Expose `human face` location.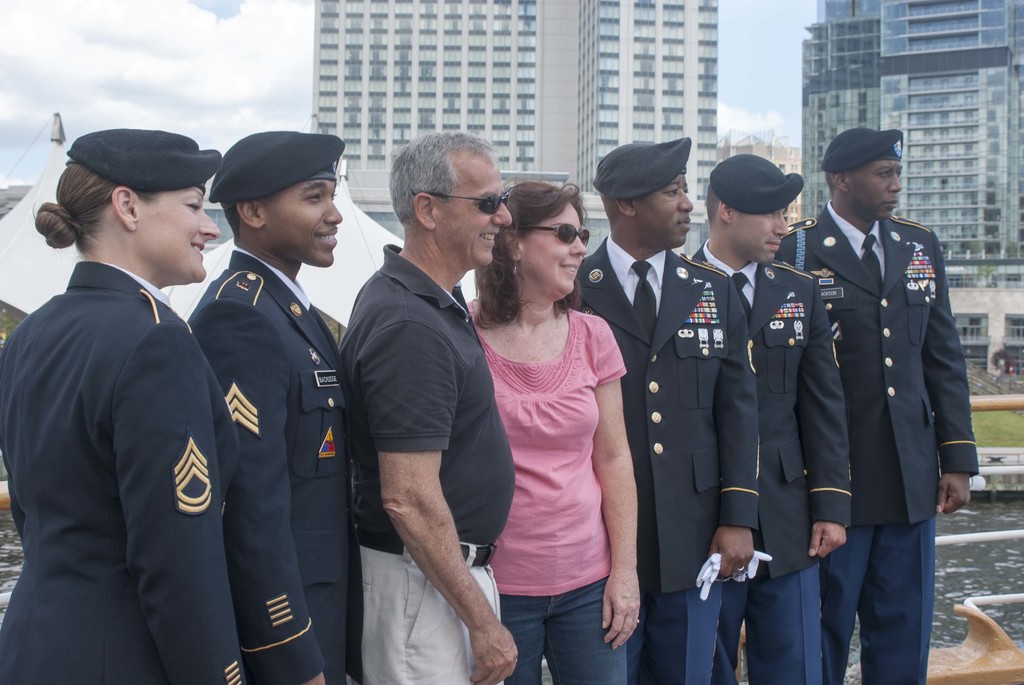
Exposed at (261, 182, 344, 268).
